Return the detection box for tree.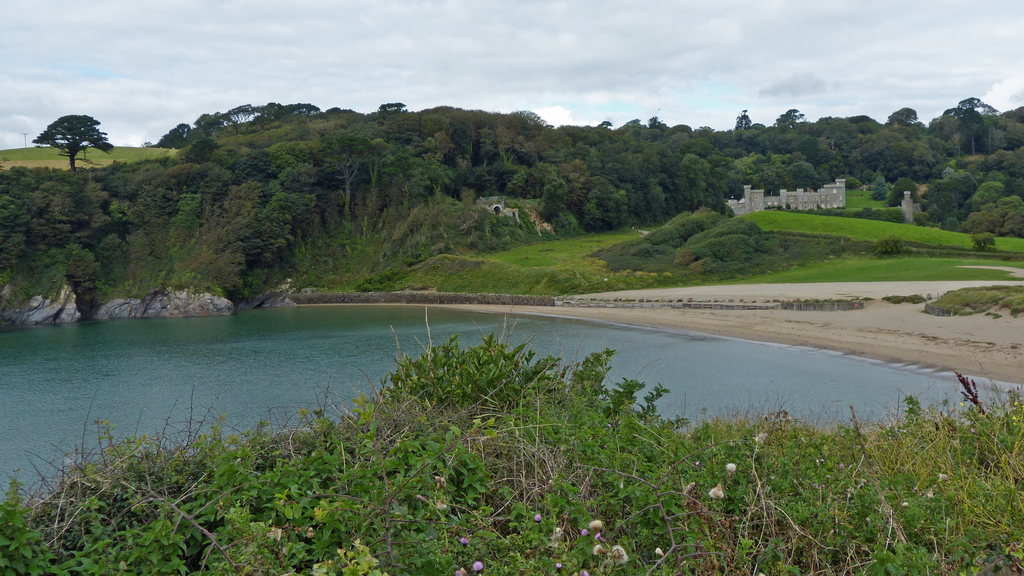
box=[417, 115, 458, 211].
